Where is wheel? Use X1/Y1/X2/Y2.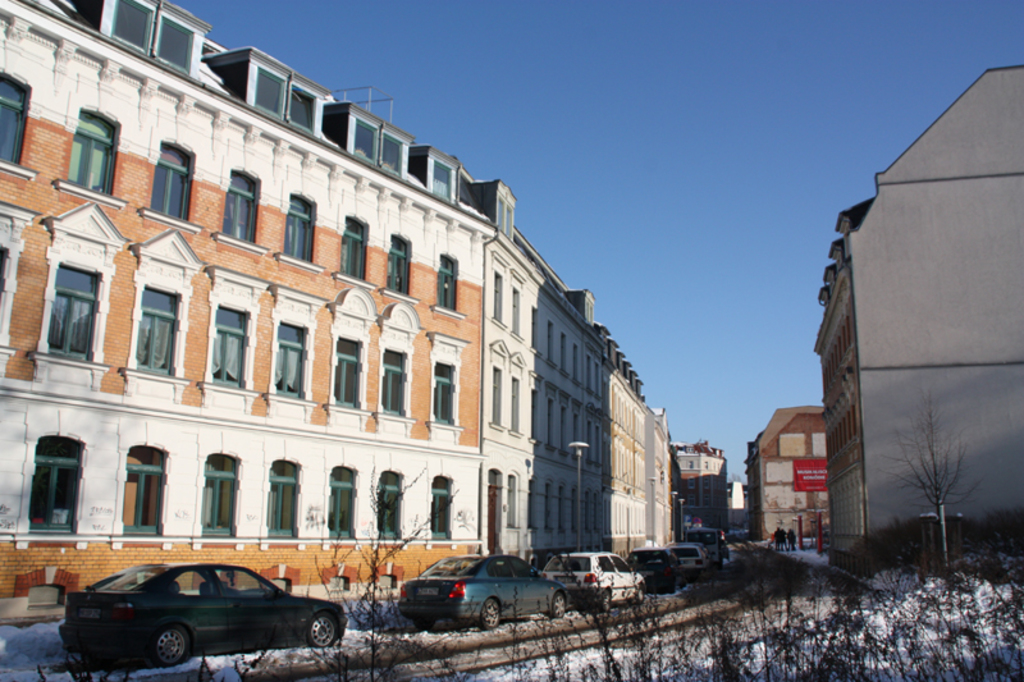
547/589/568/619.
